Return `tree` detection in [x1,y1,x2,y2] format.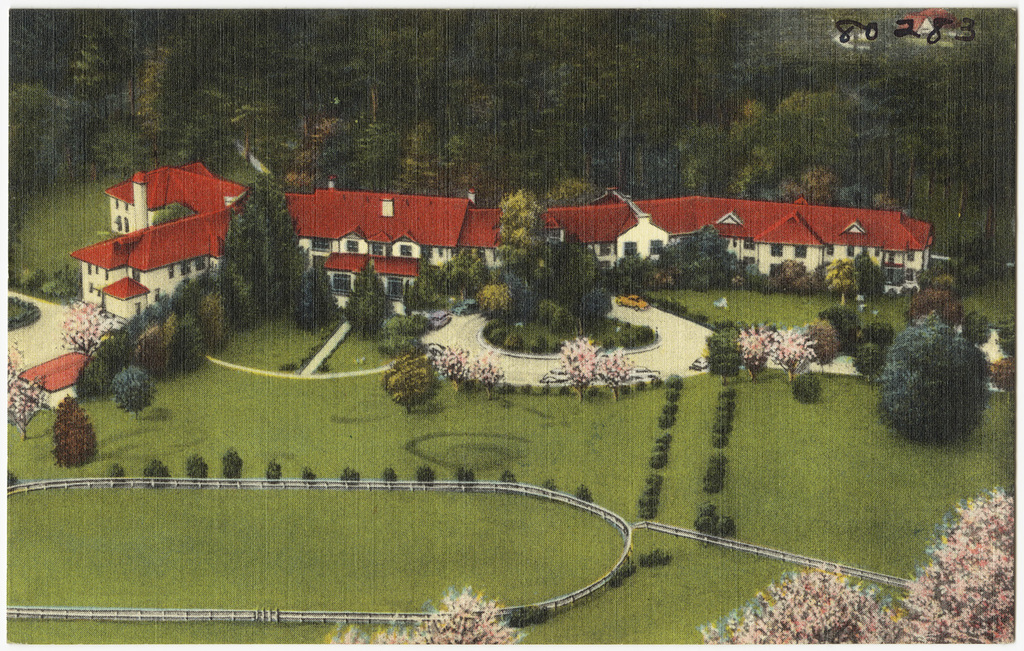
[914,290,963,328].
